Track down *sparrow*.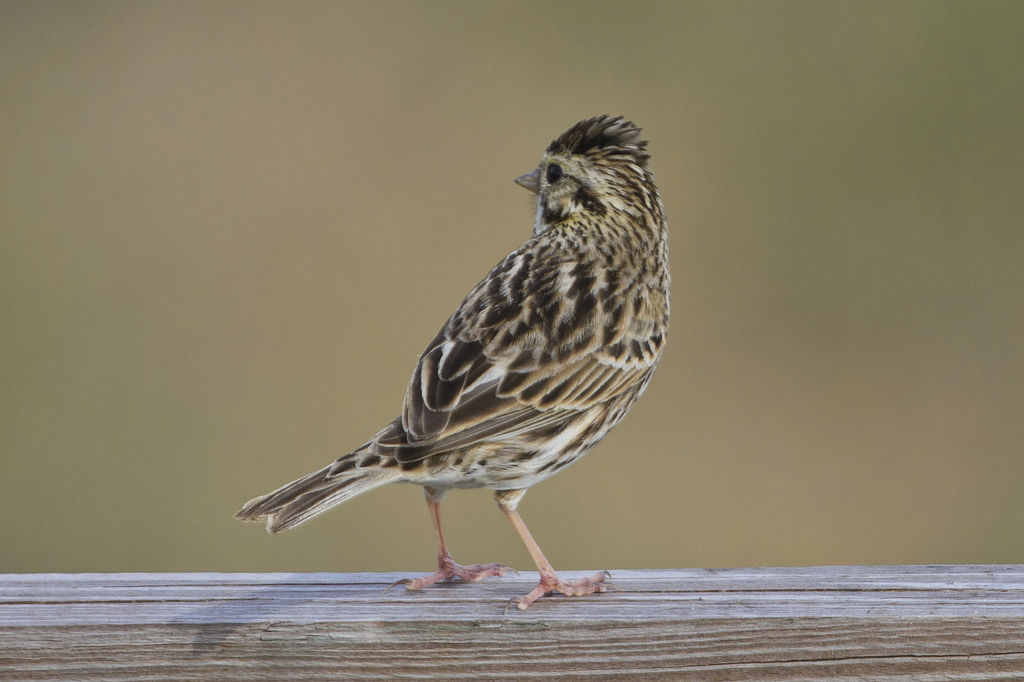
Tracked to <region>237, 118, 671, 608</region>.
